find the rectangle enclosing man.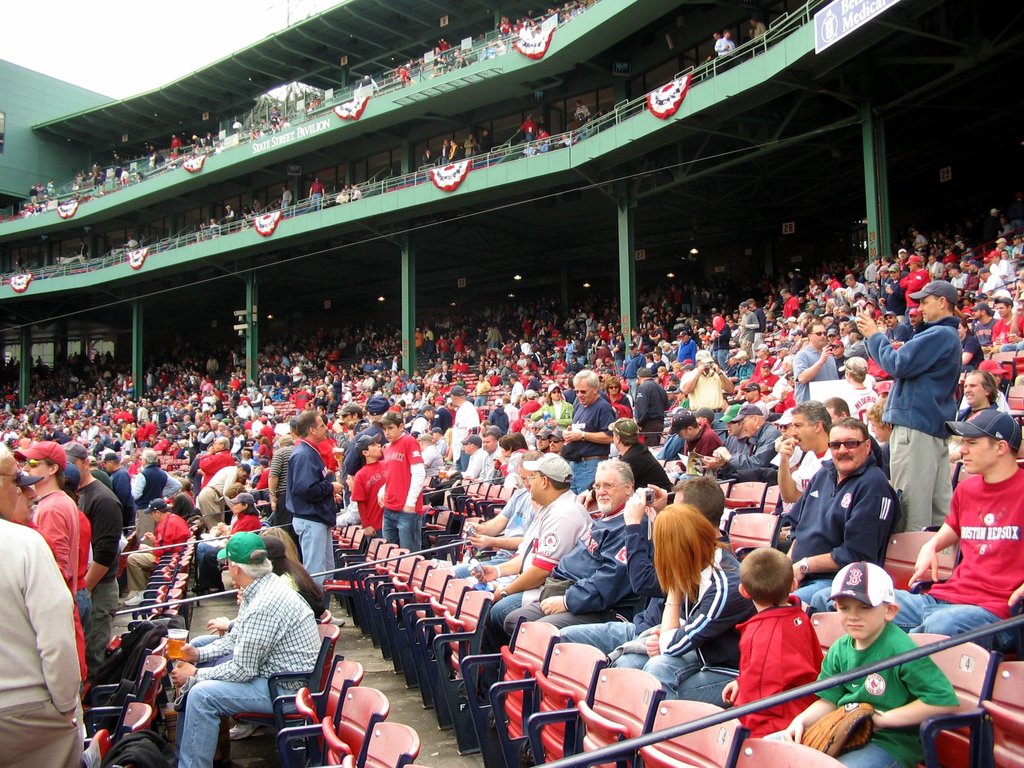
(433, 46, 443, 63).
